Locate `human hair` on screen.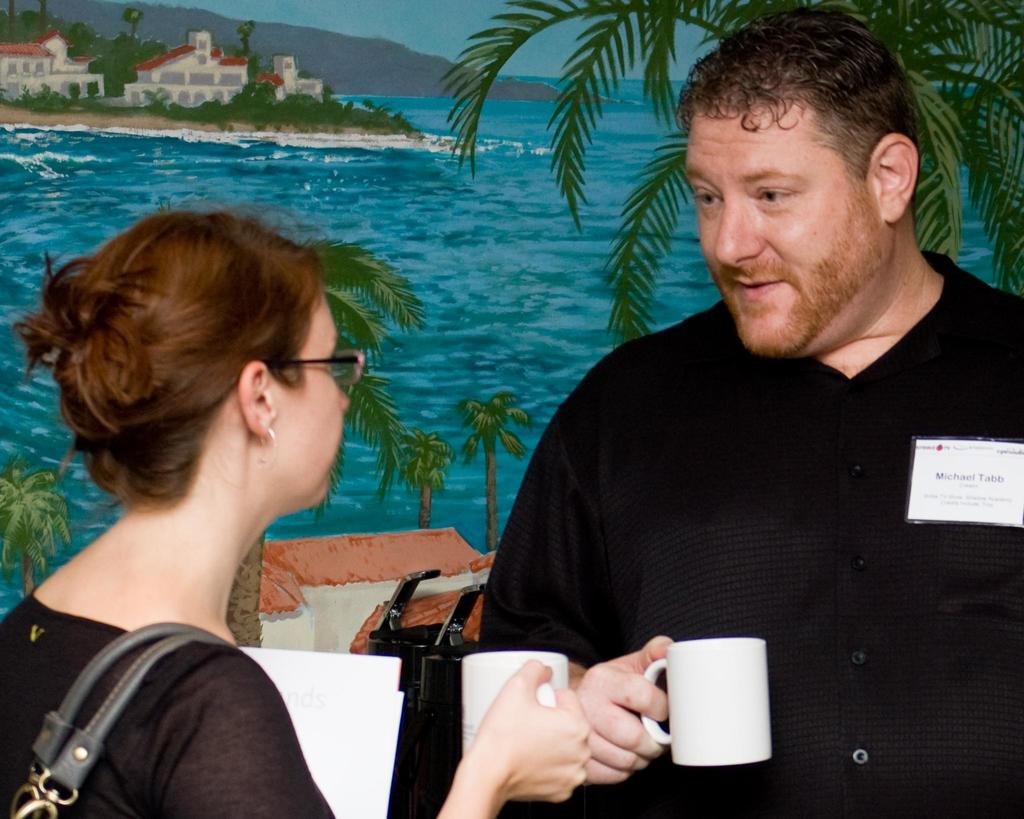
On screen at (20,186,378,537).
